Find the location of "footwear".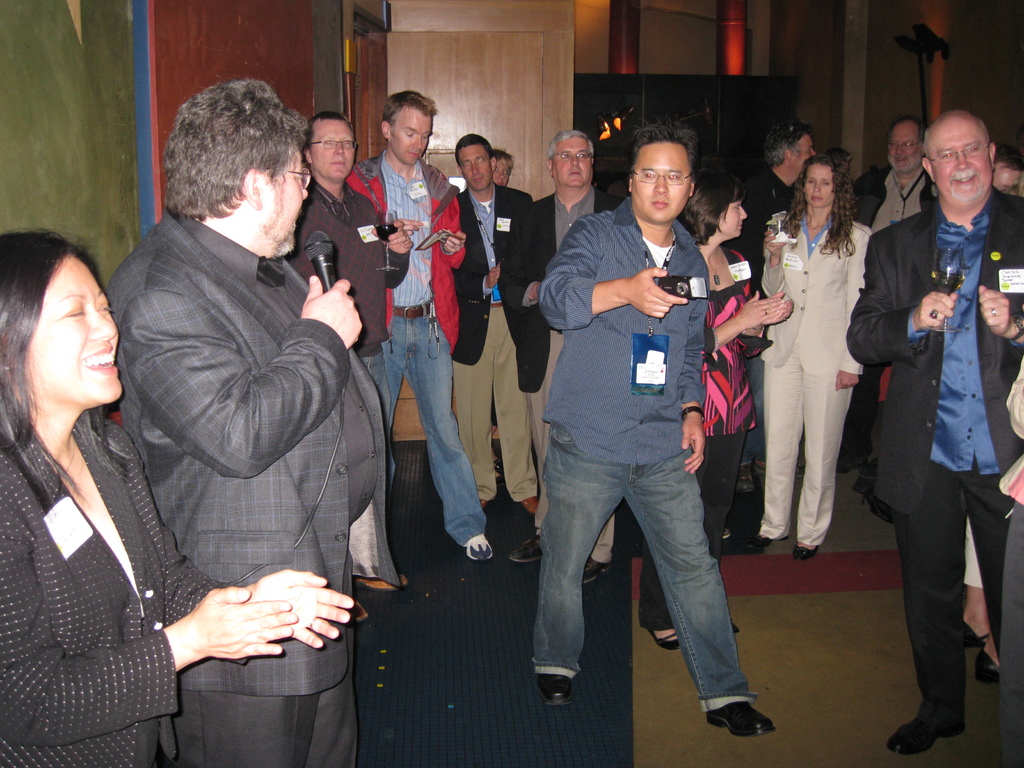
Location: [x1=540, y1=673, x2=573, y2=705].
